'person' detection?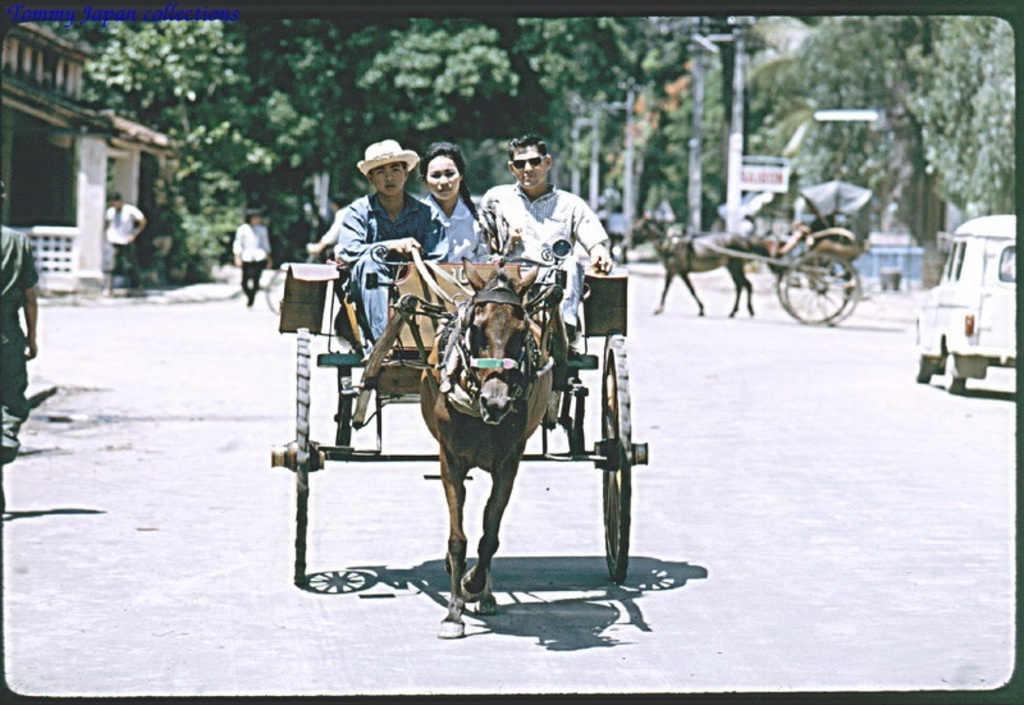
locate(0, 180, 40, 512)
